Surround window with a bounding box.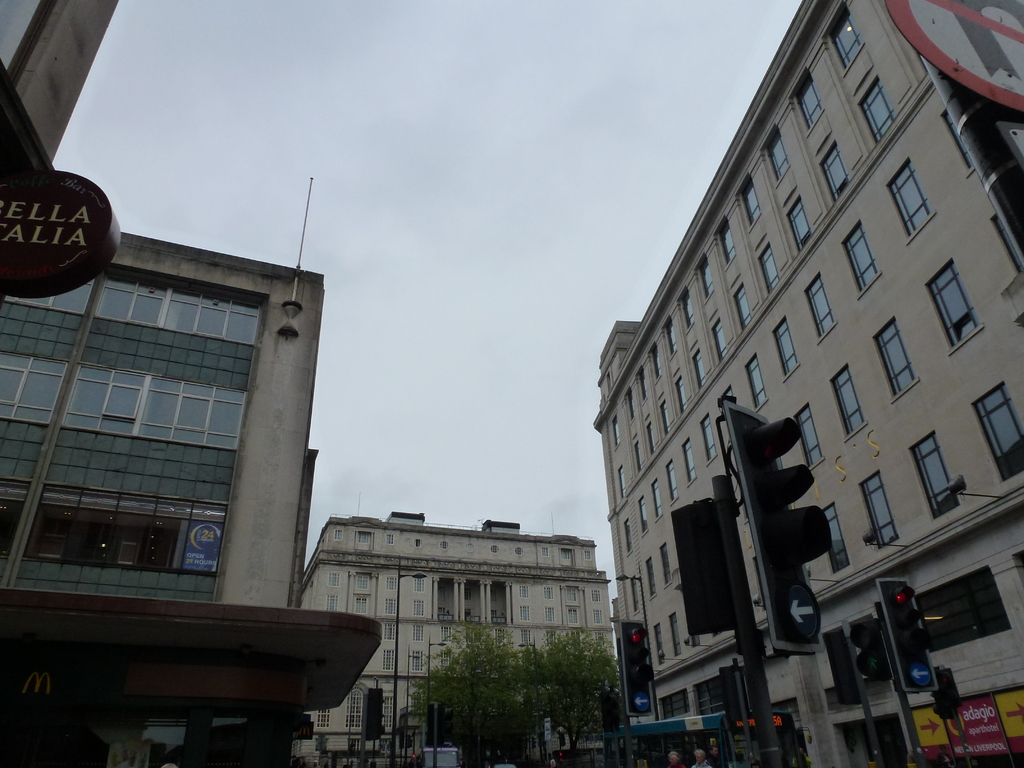
rect(761, 122, 788, 188).
